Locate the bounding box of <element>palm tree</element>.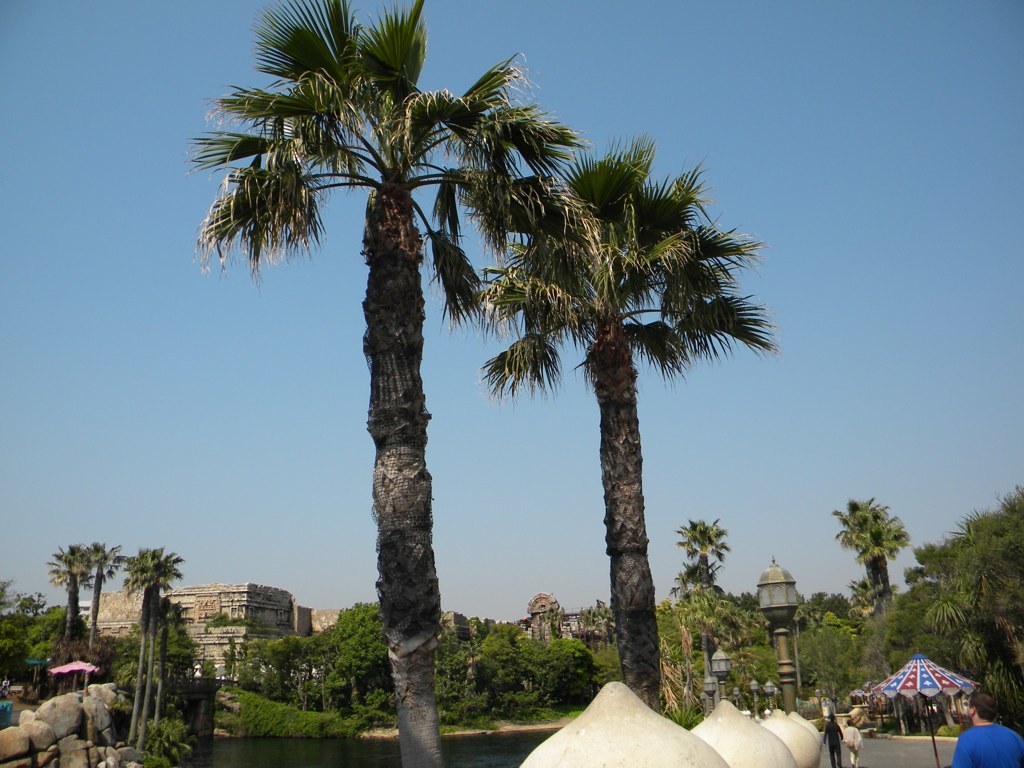
Bounding box: [left=466, top=122, right=783, bottom=721].
